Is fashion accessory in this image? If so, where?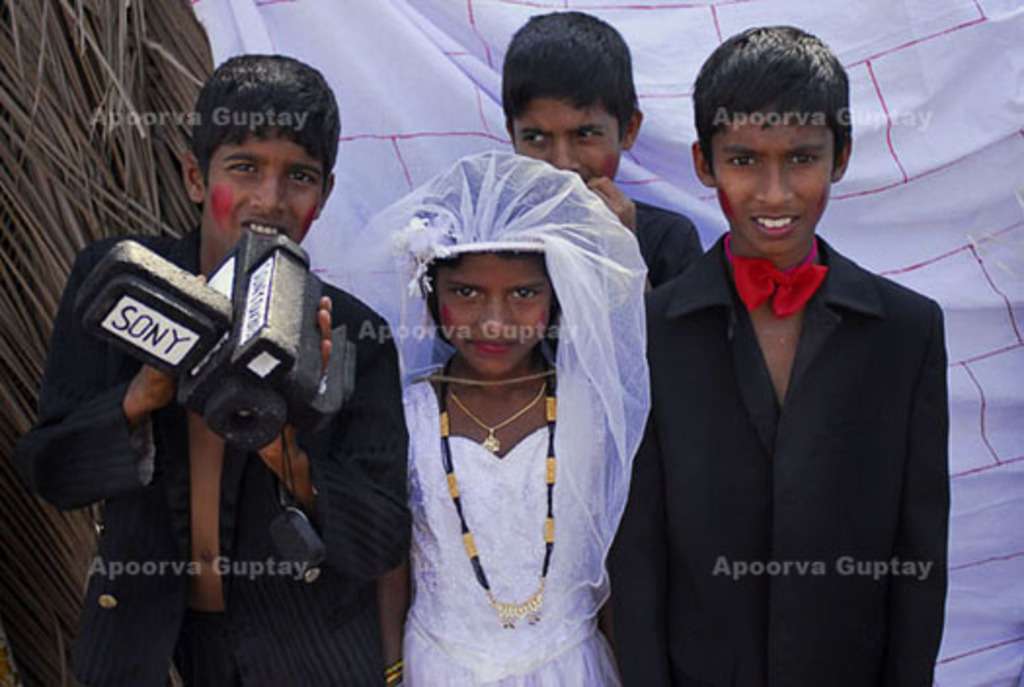
Yes, at 724,238,837,318.
